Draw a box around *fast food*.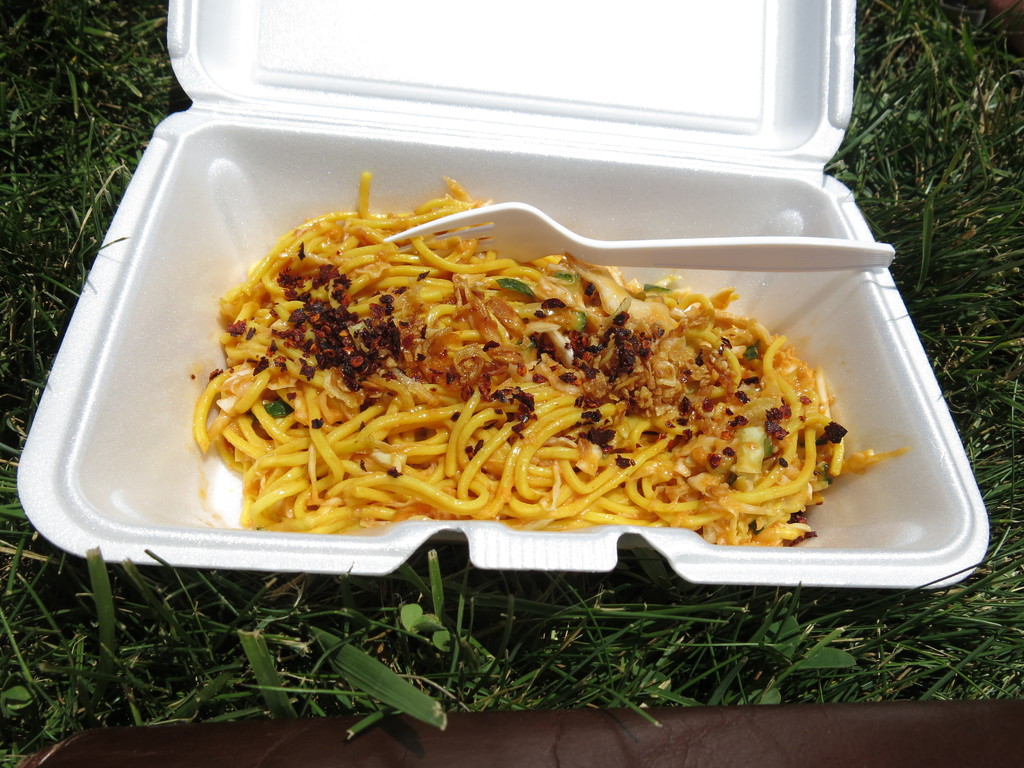
box(179, 161, 891, 547).
